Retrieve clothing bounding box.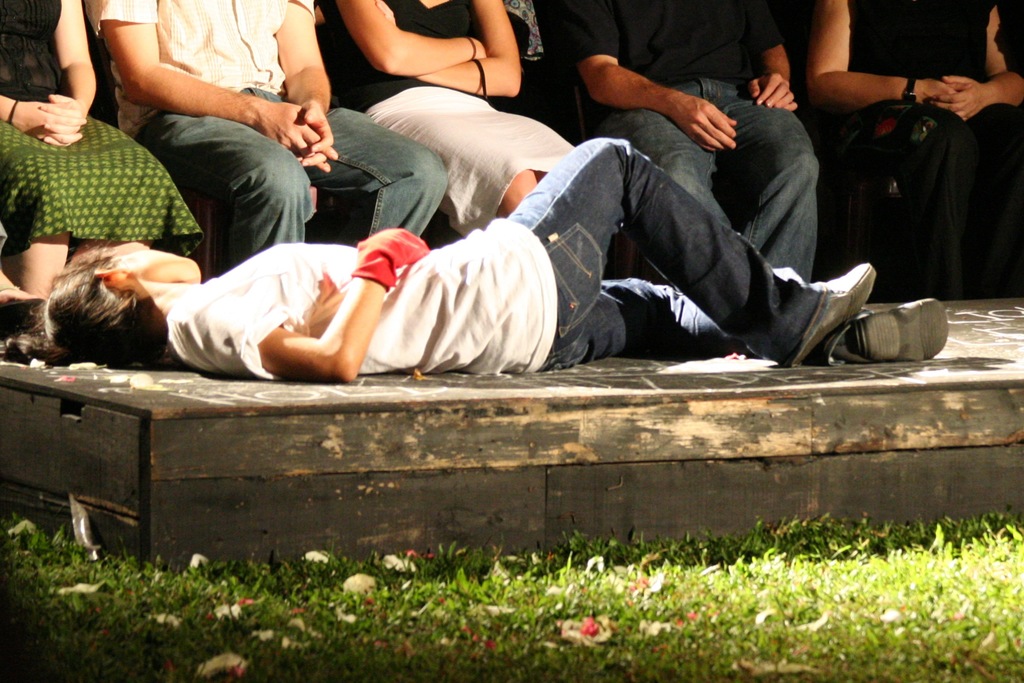
Bounding box: rect(132, 119, 854, 375).
